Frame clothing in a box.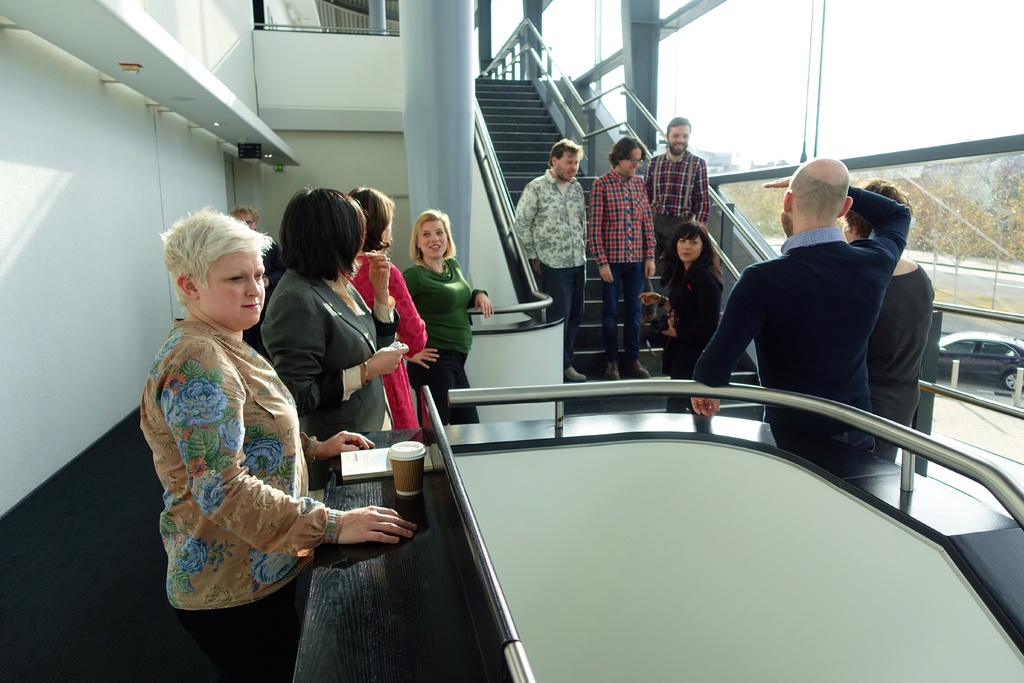
{"left": 257, "top": 264, "right": 396, "bottom": 483}.
